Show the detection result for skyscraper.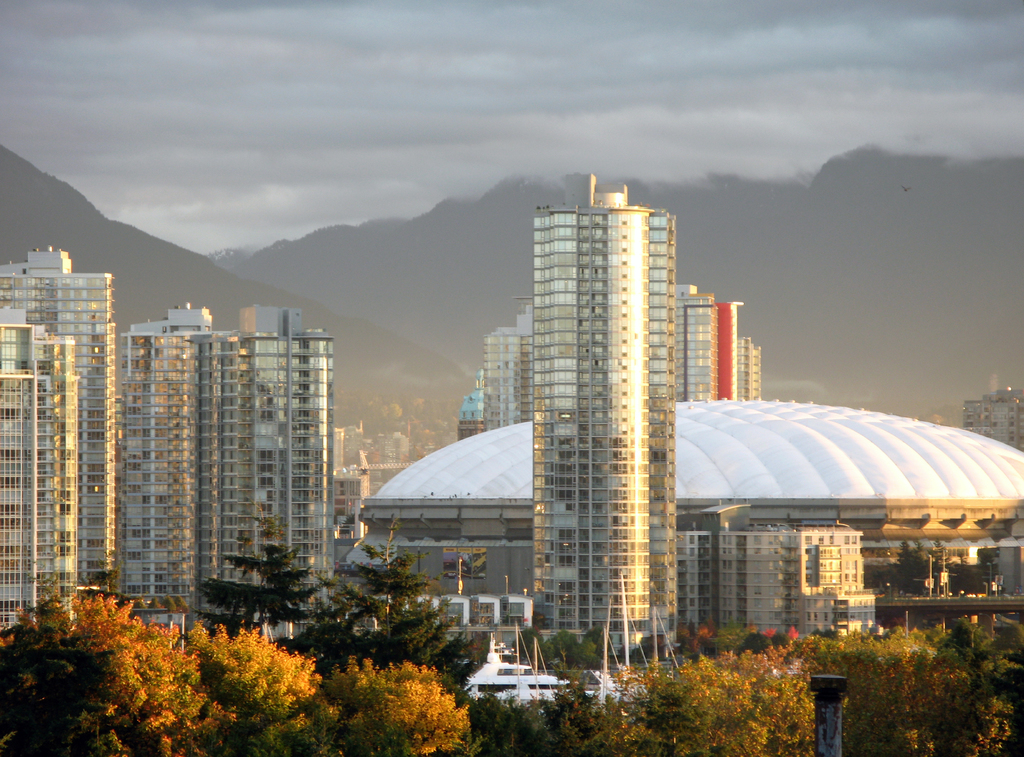
l=0, t=316, r=77, b=655.
